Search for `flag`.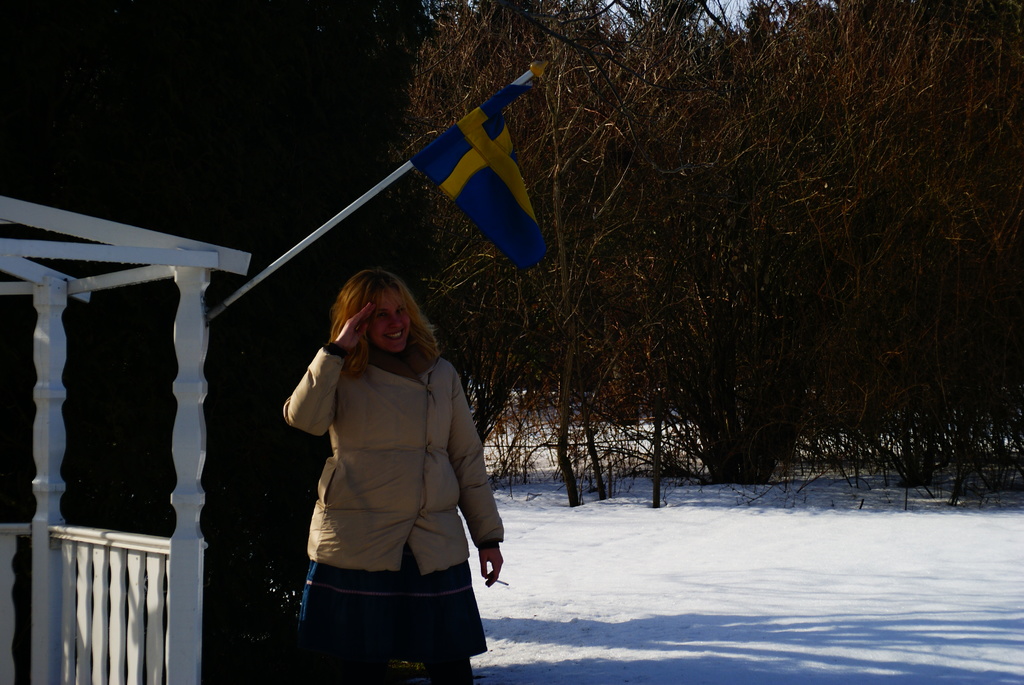
Found at {"x1": 396, "y1": 69, "x2": 538, "y2": 269}.
